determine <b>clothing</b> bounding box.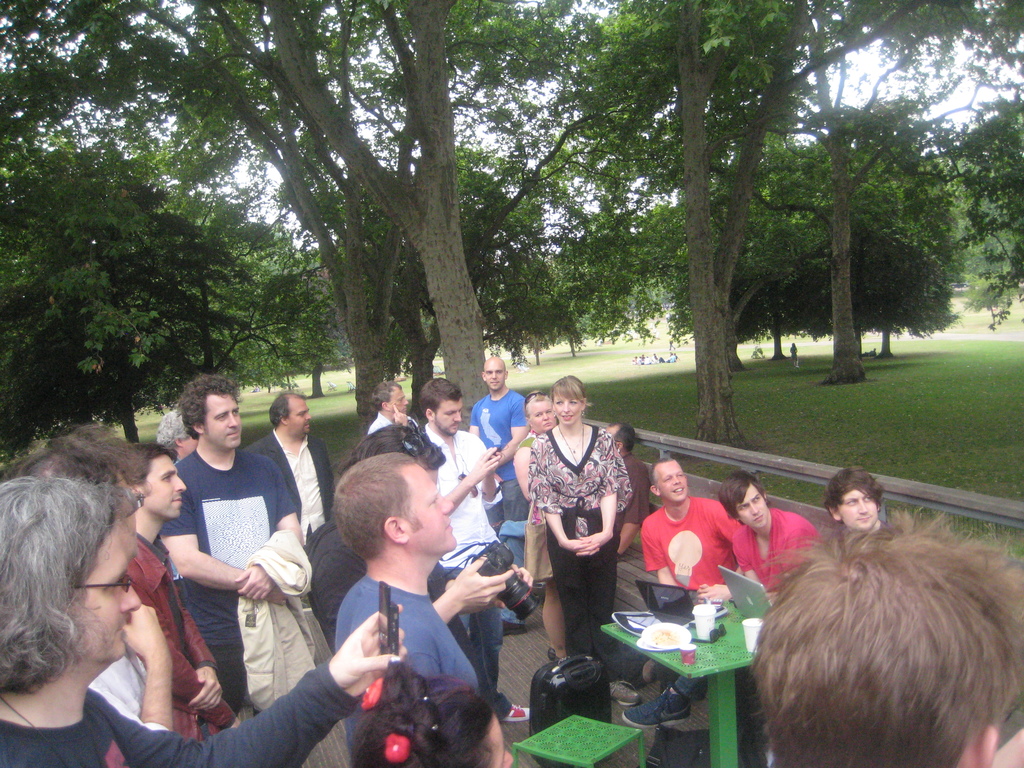
Determined: {"x1": 0, "y1": 682, "x2": 357, "y2": 767}.
